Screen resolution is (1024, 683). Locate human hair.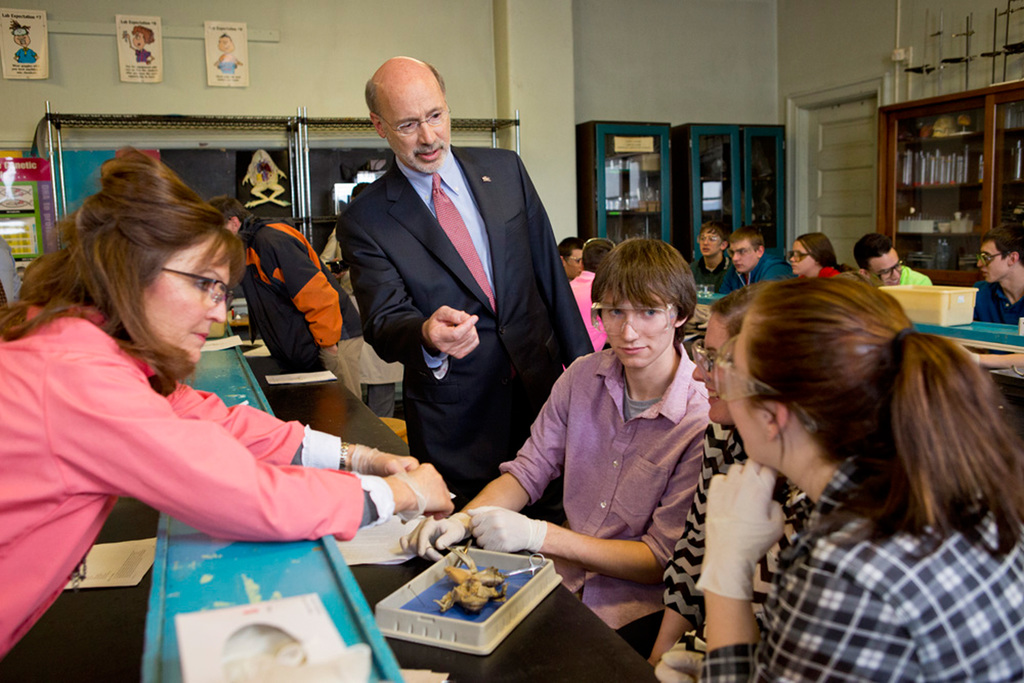
left=980, top=220, right=1023, bottom=268.
